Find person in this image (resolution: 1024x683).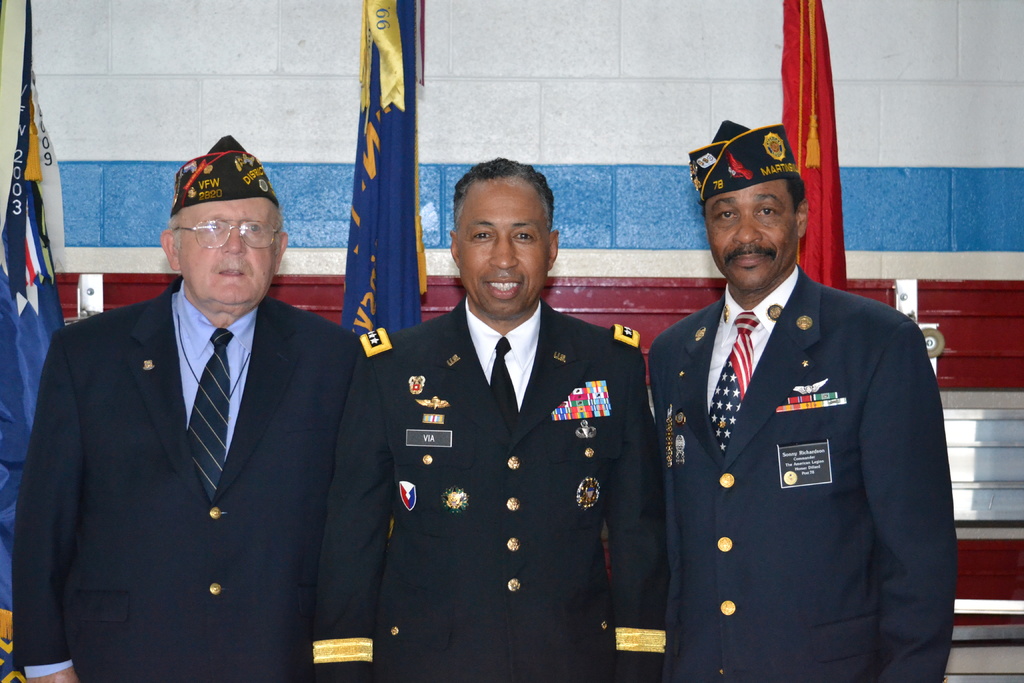
x1=640 y1=117 x2=930 y2=682.
